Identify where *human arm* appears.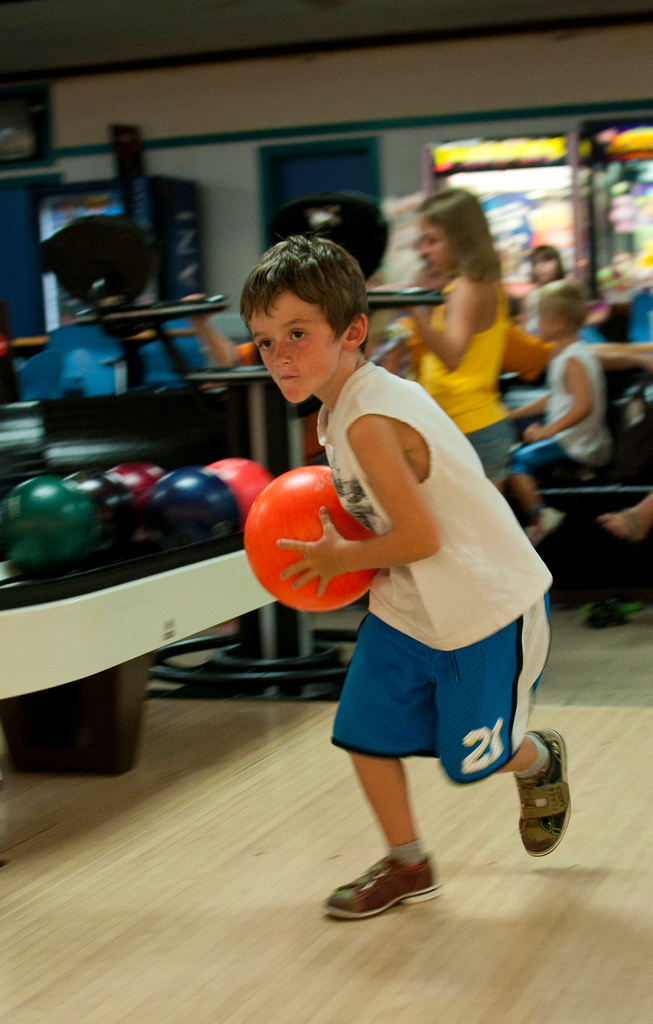
Appears at left=393, top=275, right=480, bottom=375.
